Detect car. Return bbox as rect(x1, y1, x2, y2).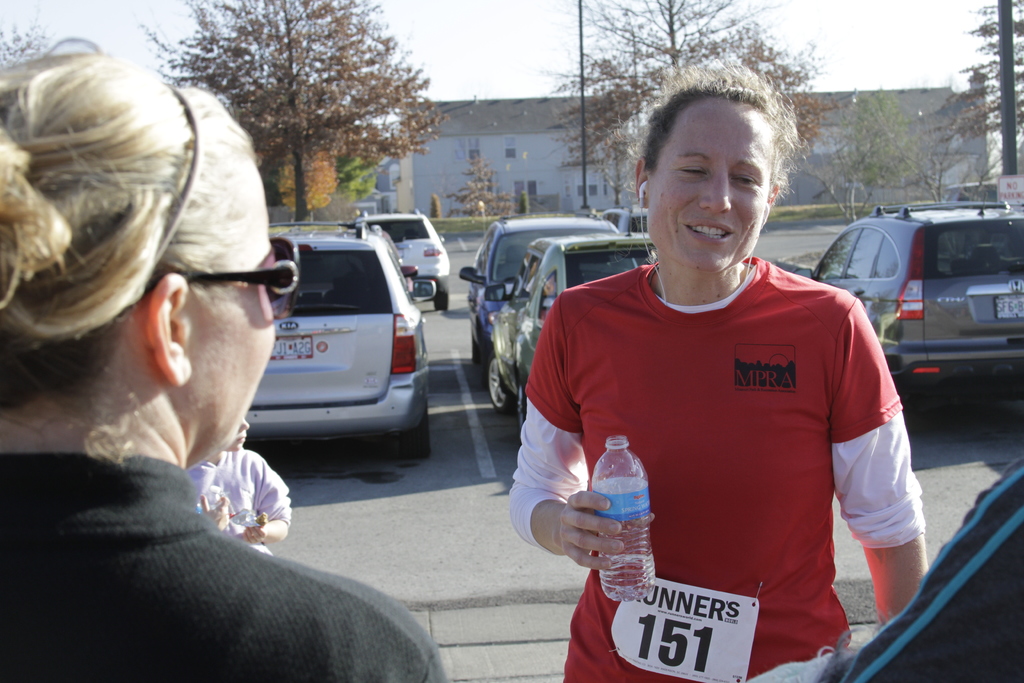
rect(479, 231, 664, 428).
